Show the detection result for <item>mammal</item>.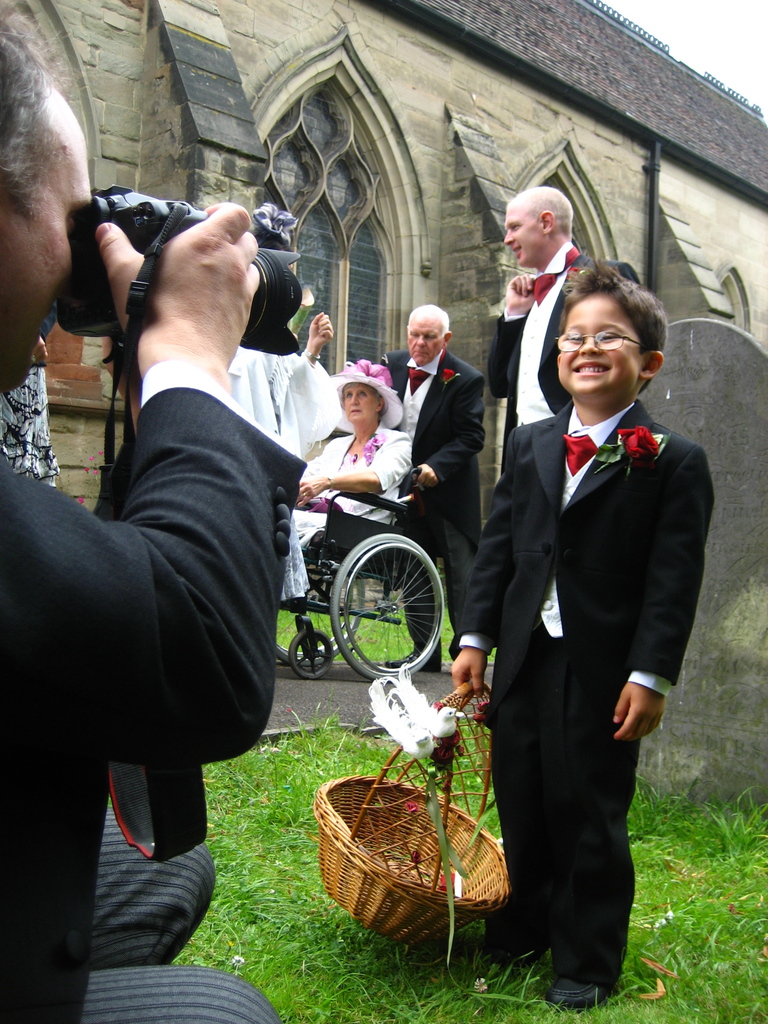
Rect(387, 302, 486, 664).
